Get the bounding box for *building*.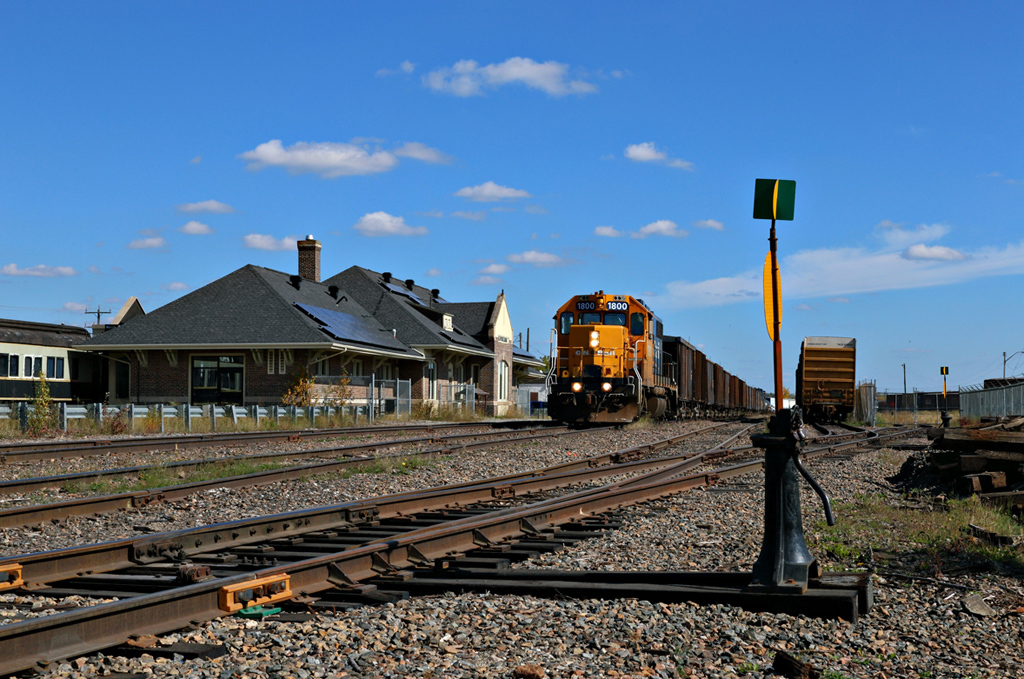
rect(67, 229, 547, 411).
